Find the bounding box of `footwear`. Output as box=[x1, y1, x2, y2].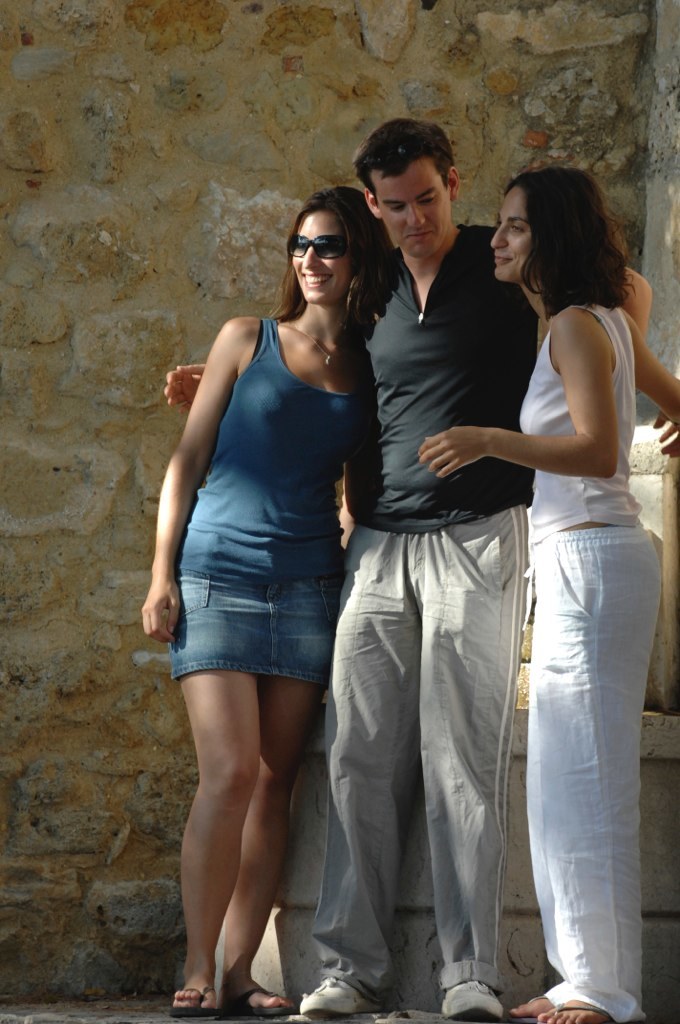
box=[299, 972, 381, 1016].
